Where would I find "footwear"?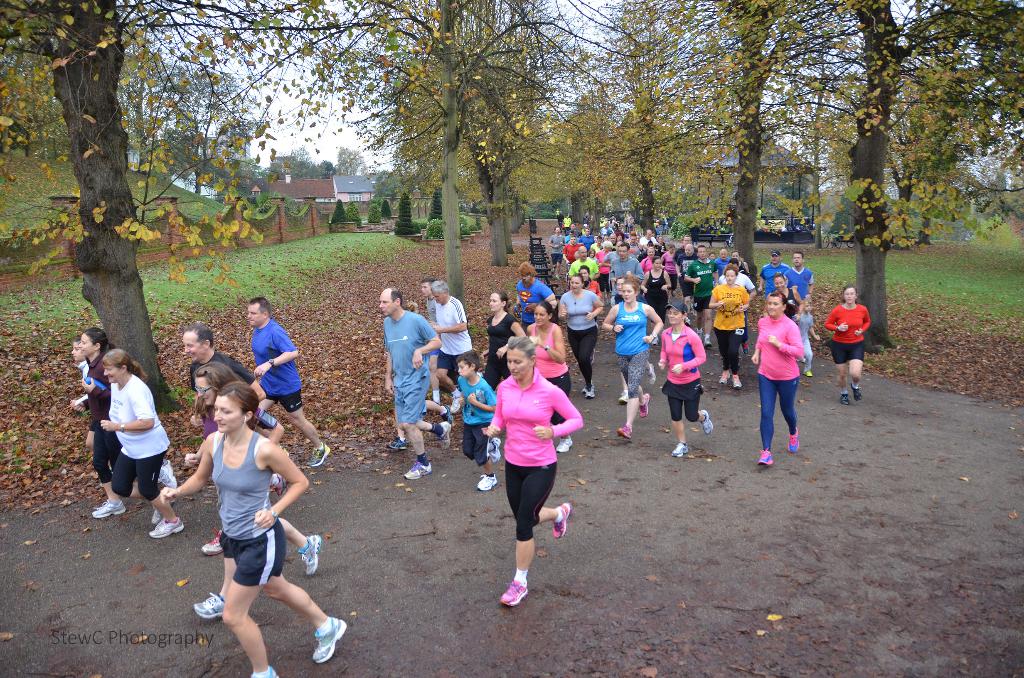
At 619,387,631,407.
